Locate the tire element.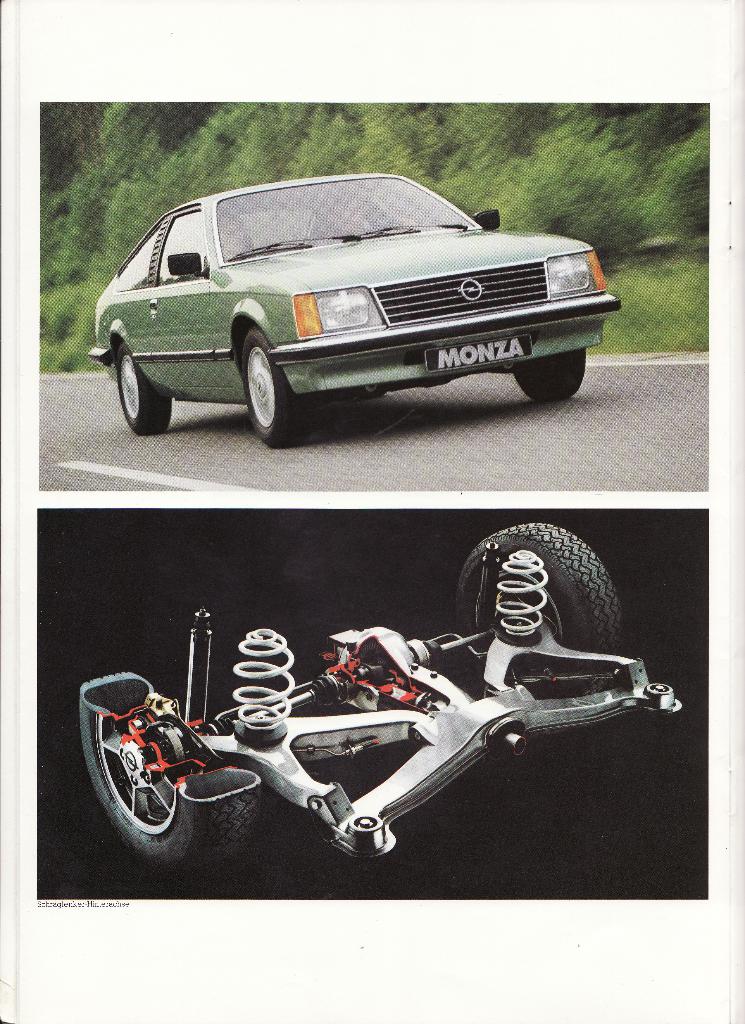
Element bbox: left=79, top=671, right=260, bottom=876.
